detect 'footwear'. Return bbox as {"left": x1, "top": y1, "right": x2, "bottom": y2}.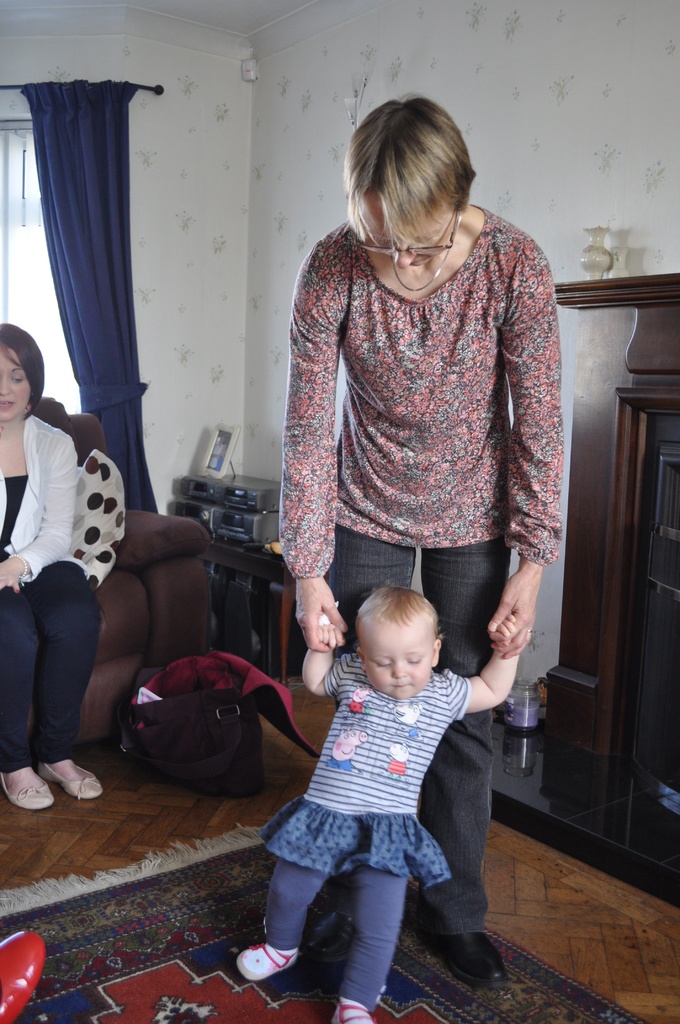
{"left": 49, "top": 751, "right": 104, "bottom": 797}.
